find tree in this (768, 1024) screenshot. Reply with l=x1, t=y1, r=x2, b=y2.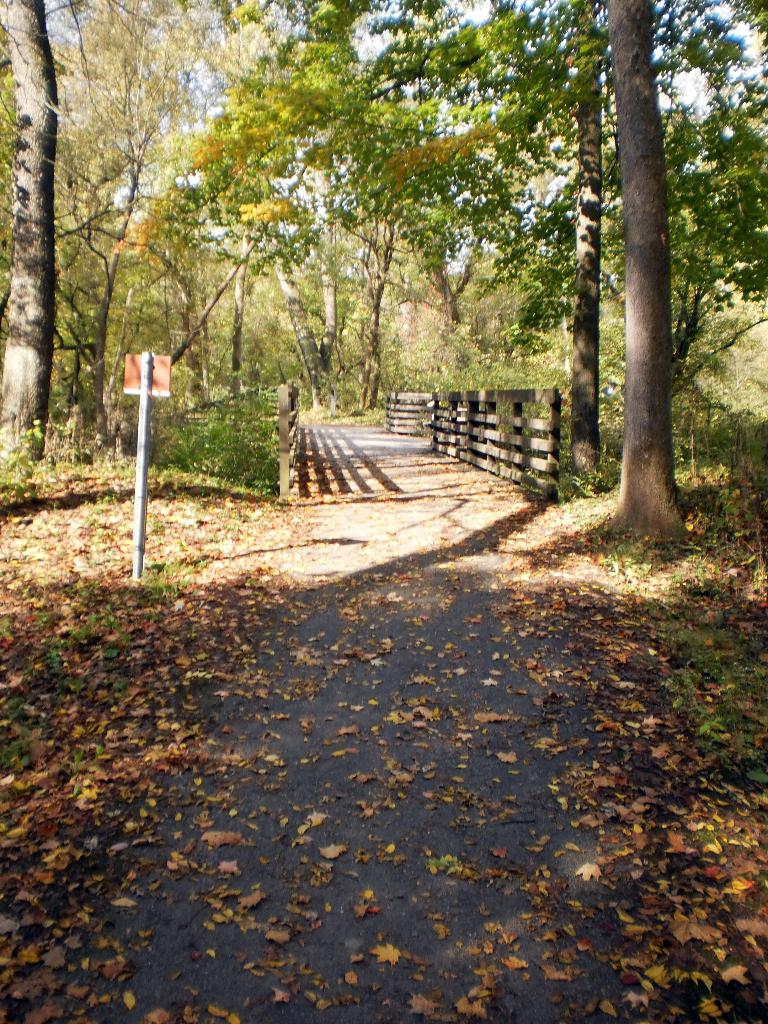
l=247, t=0, r=380, b=392.
